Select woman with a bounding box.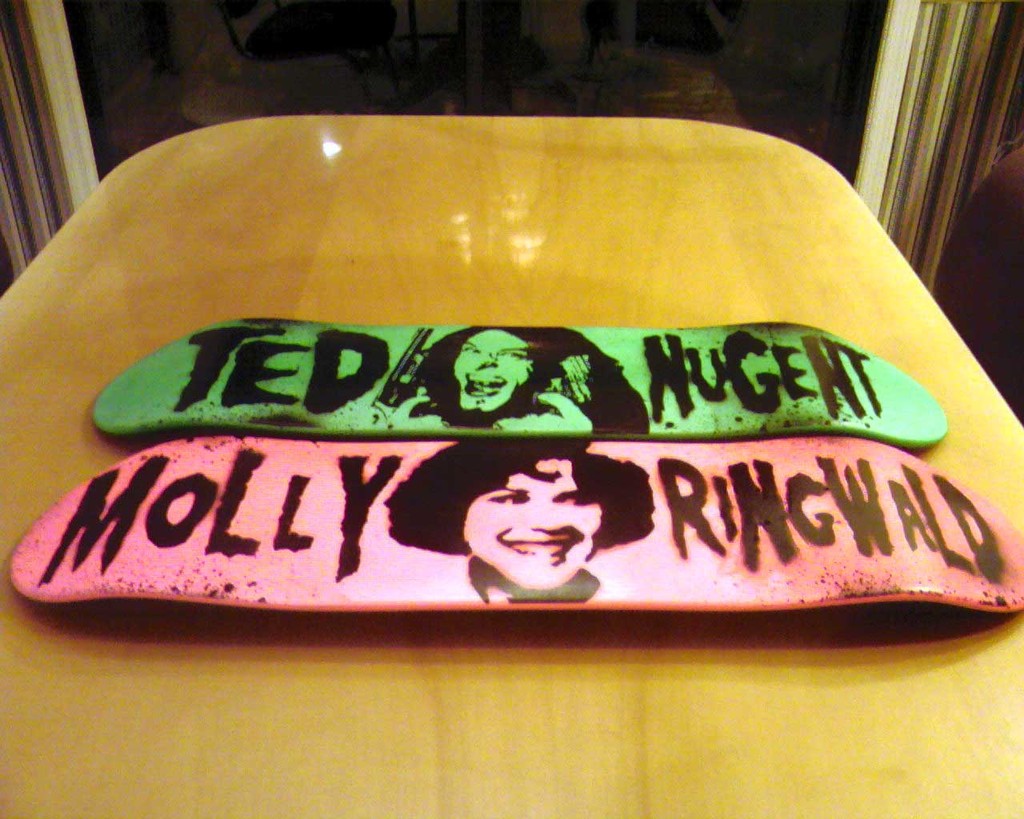
left=435, top=437, right=647, bottom=609.
